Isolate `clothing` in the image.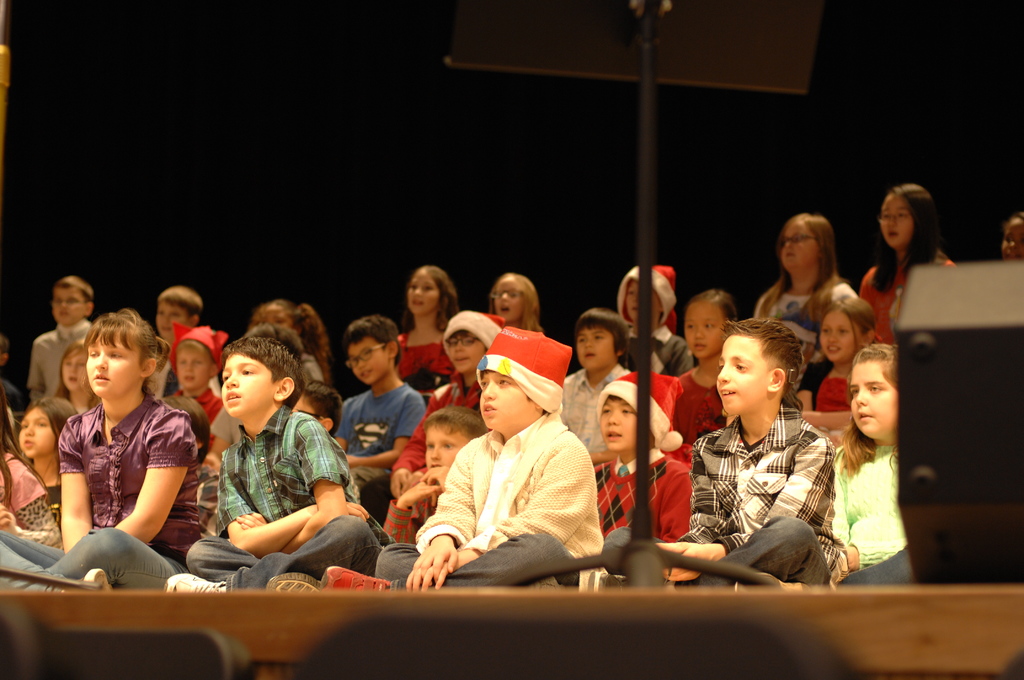
Isolated region: (x1=415, y1=387, x2=623, y2=593).
